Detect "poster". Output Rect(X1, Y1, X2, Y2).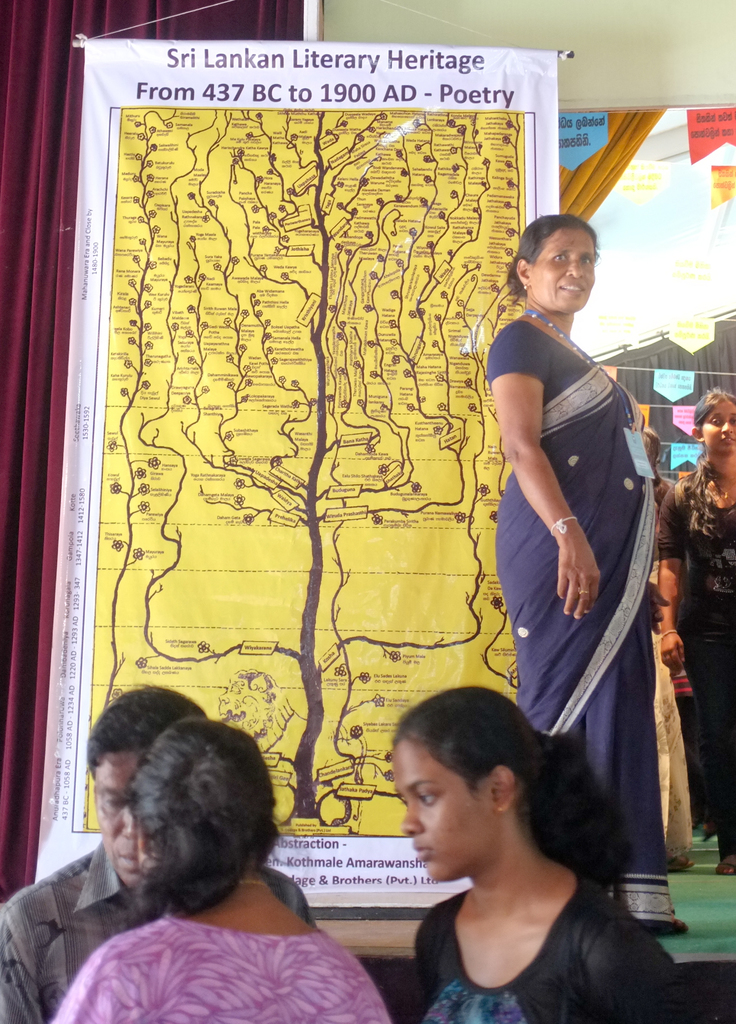
Rect(29, 31, 565, 897).
